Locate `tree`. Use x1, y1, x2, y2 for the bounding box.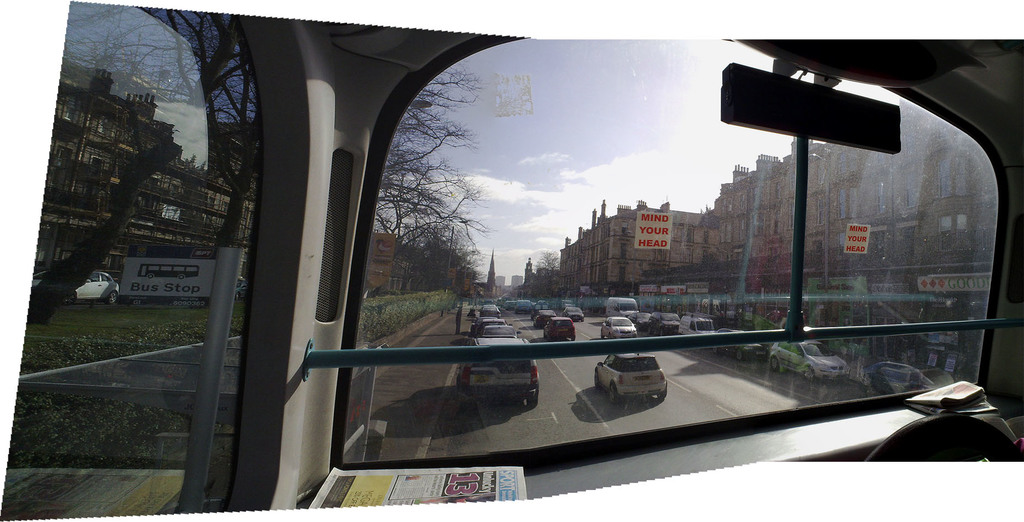
378, 80, 486, 267.
